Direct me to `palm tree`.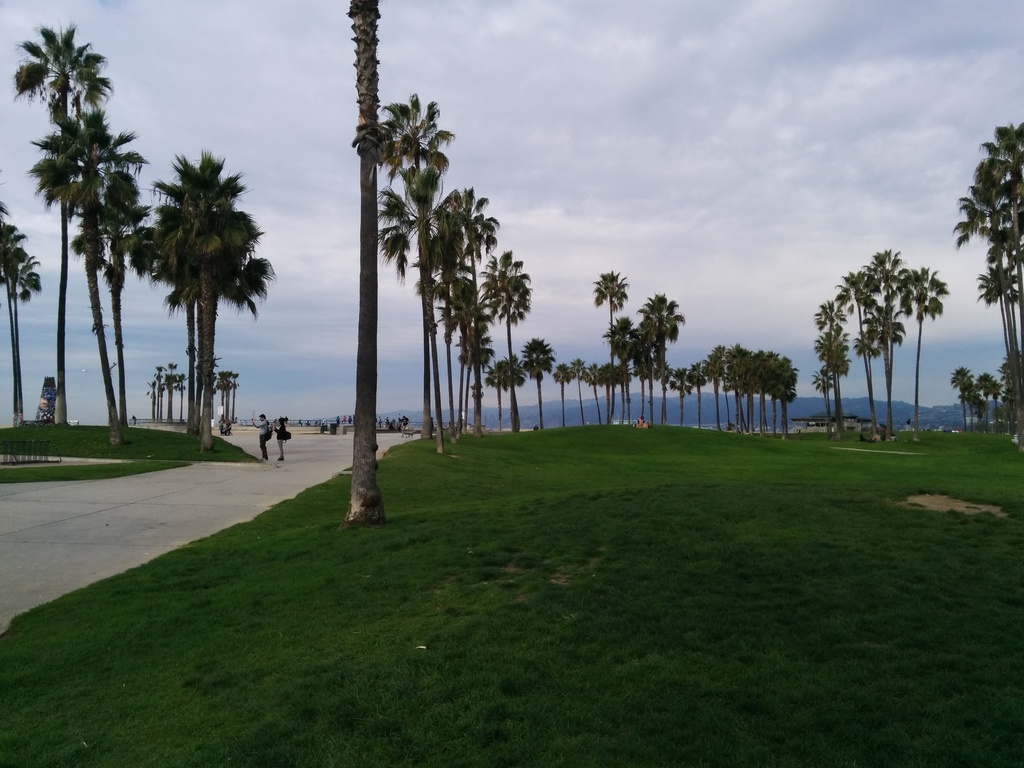
Direction: (0,204,45,412).
